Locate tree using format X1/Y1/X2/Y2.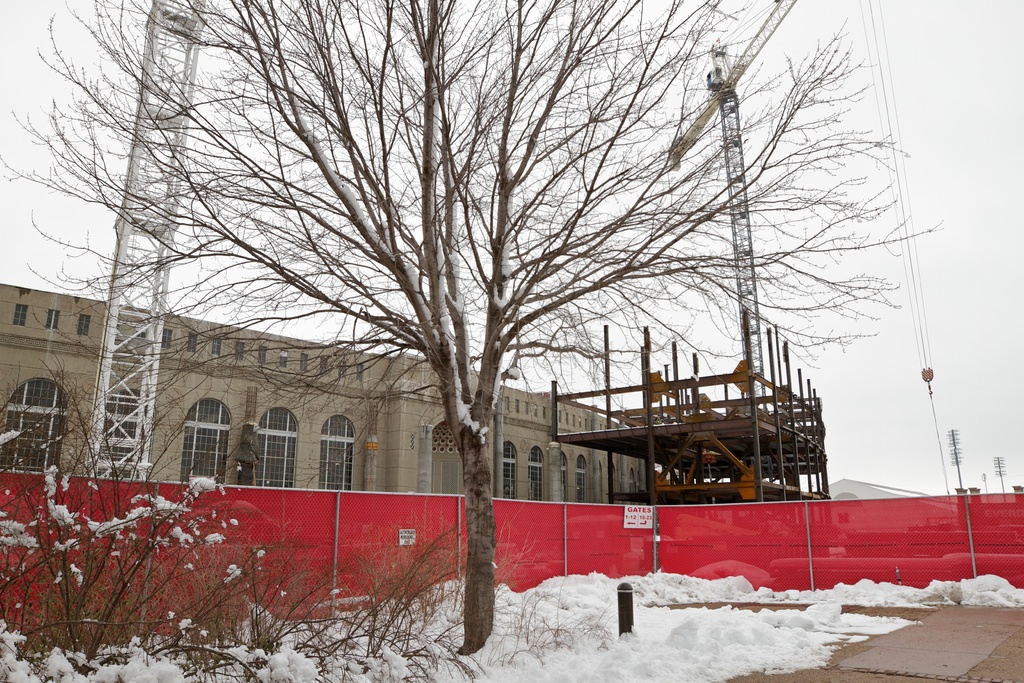
60/0/929/638.
